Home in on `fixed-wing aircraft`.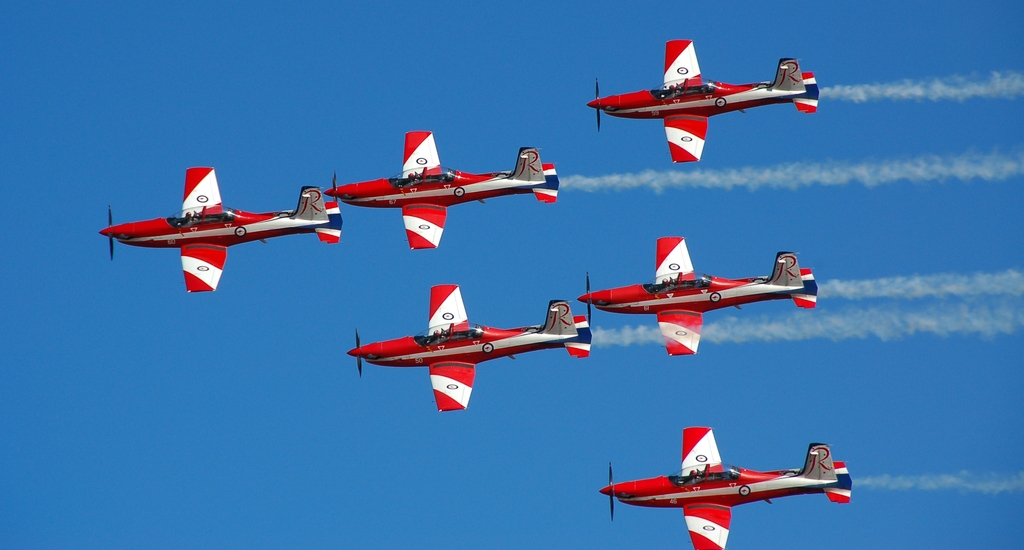
Homed in at (left=343, top=285, right=599, bottom=411).
